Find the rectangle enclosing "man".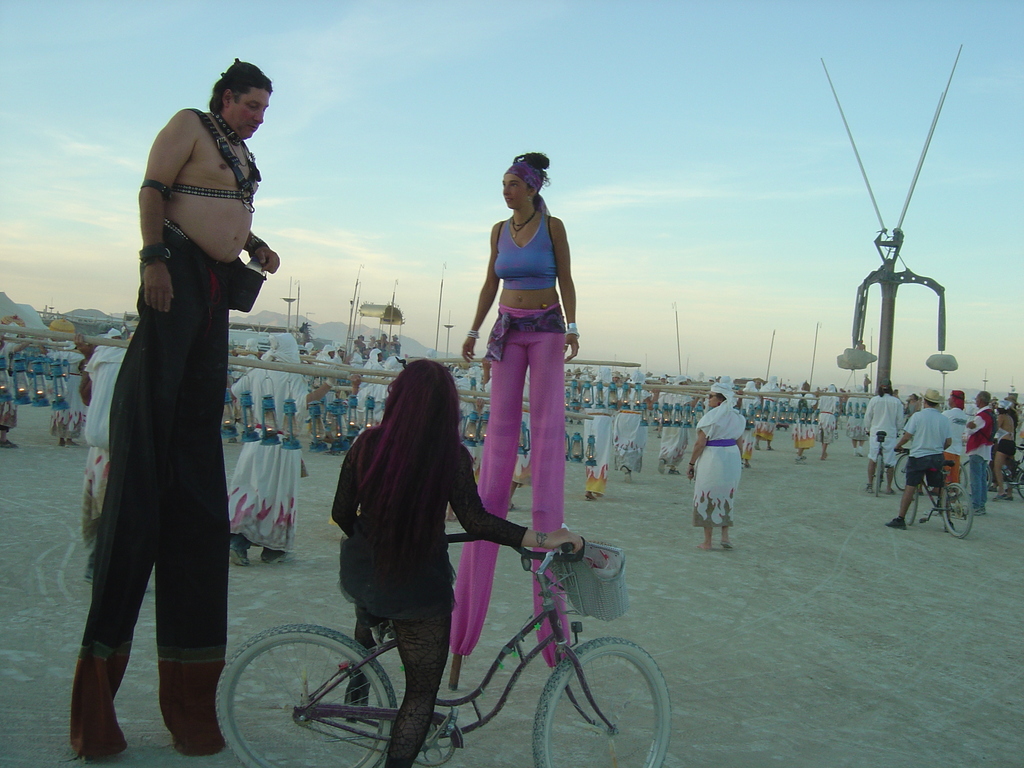
963, 390, 997, 515.
